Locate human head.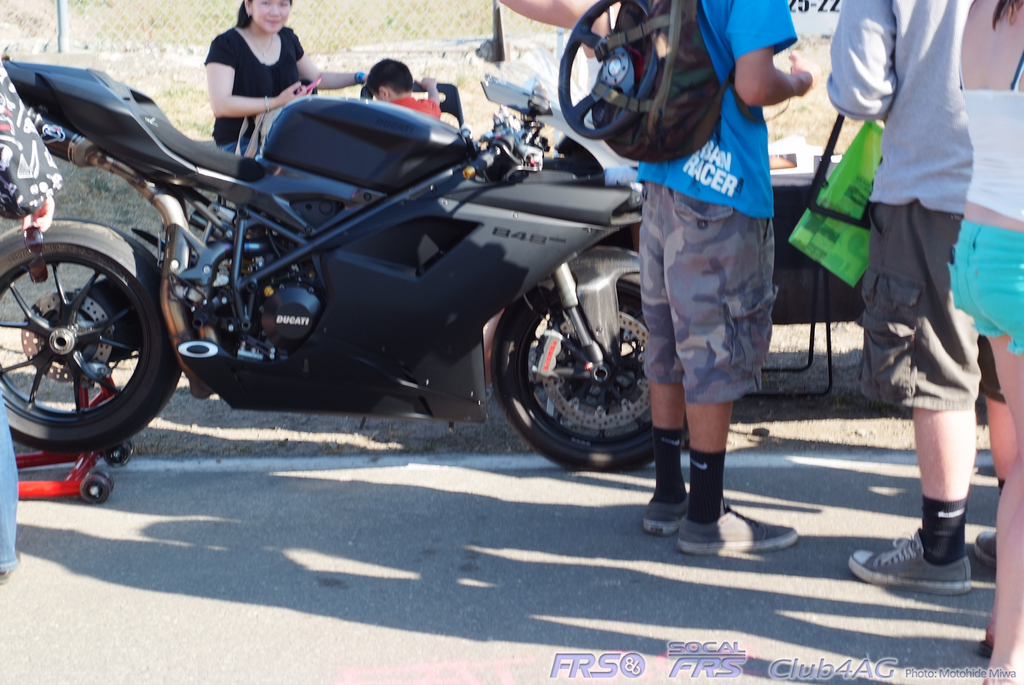
Bounding box: rect(239, 0, 294, 32).
